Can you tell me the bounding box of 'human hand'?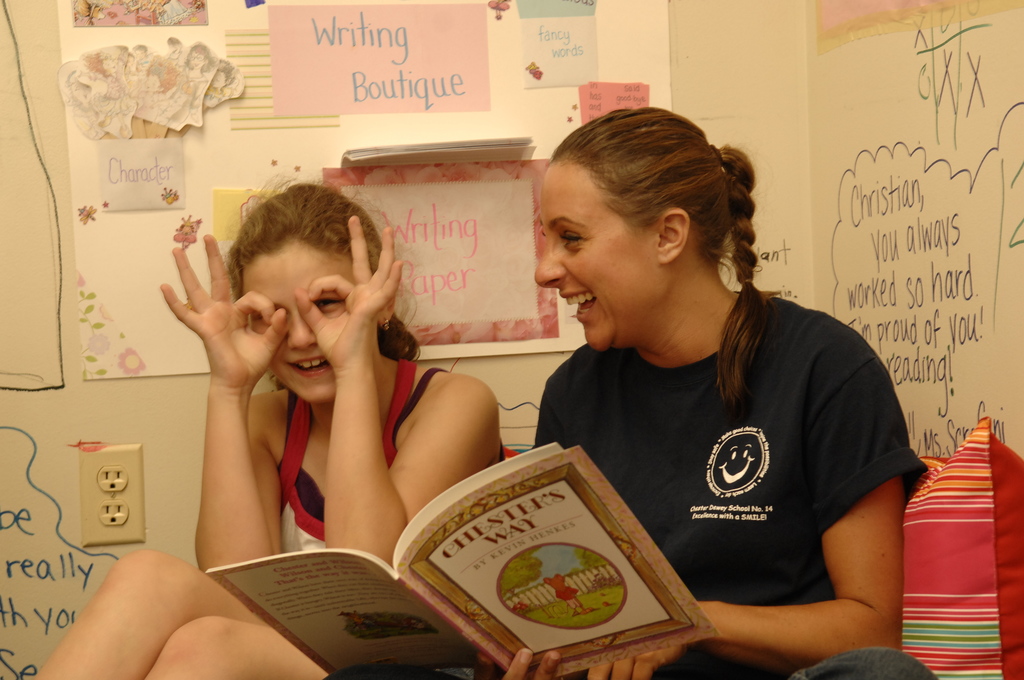
289:213:405:368.
